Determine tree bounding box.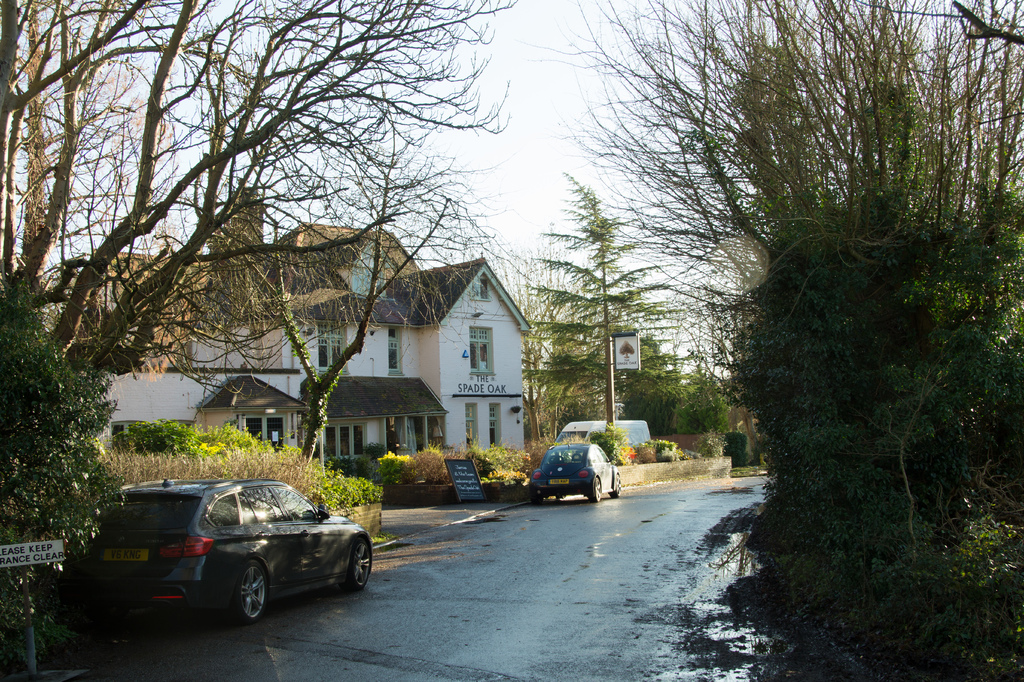
Determined: BBox(676, 348, 731, 453).
